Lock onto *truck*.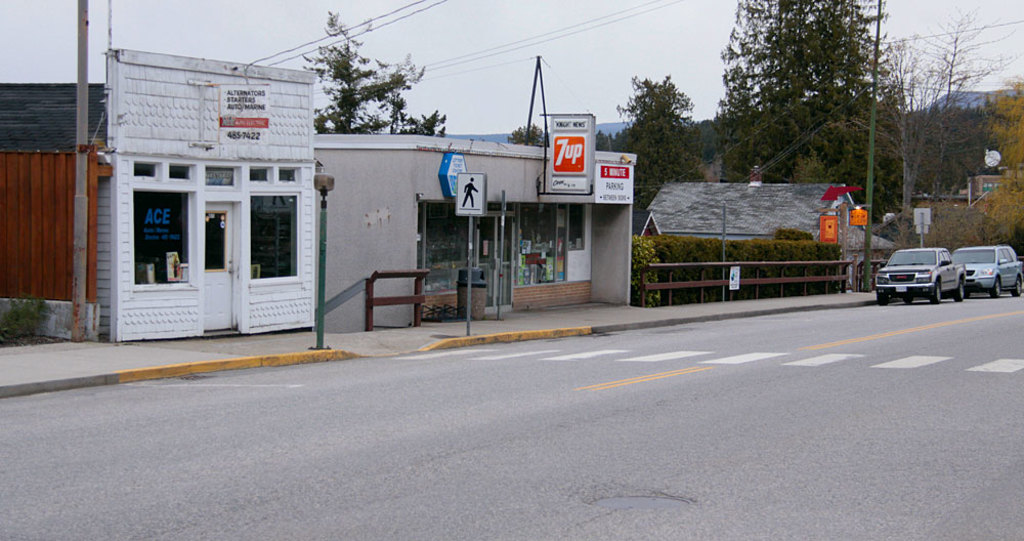
Locked: {"x1": 881, "y1": 238, "x2": 986, "y2": 293}.
